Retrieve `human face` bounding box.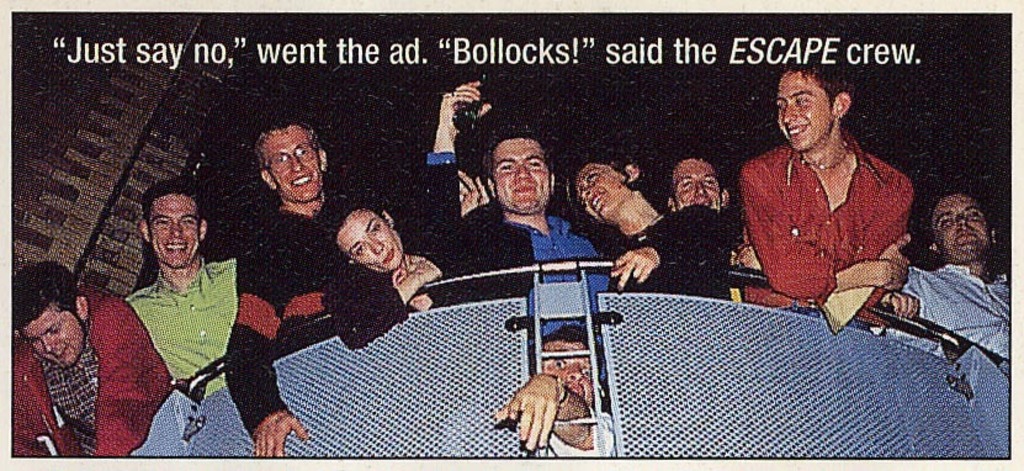
Bounding box: rect(670, 155, 726, 208).
